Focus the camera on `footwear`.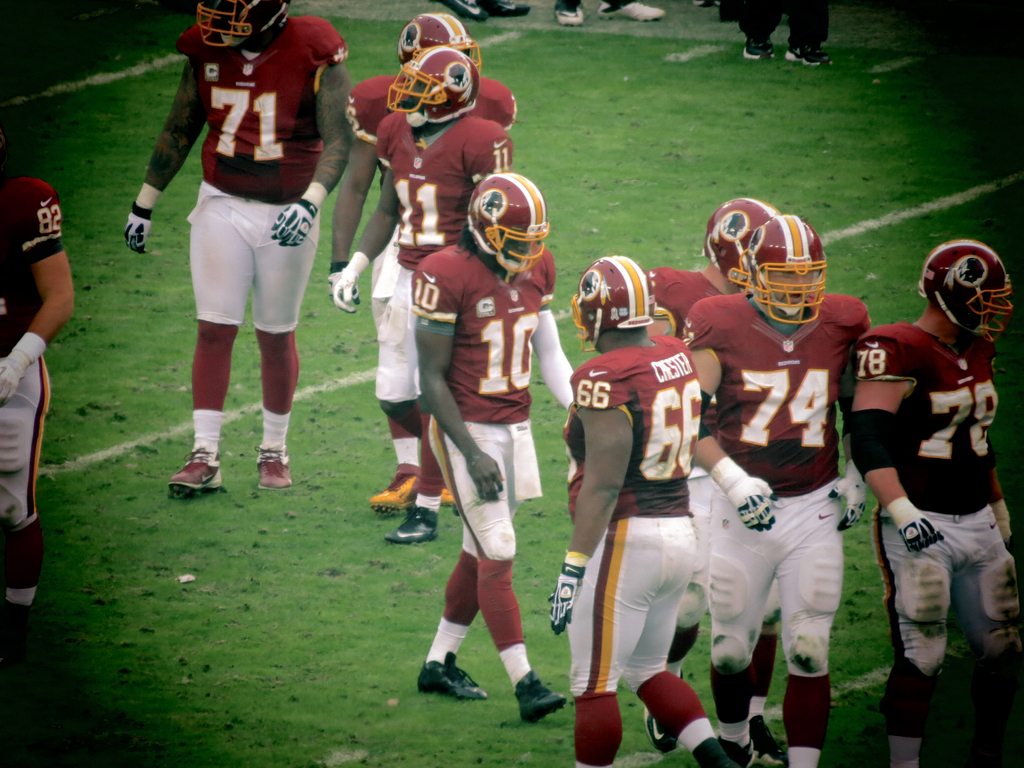
Focus region: 368/476/417/518.
